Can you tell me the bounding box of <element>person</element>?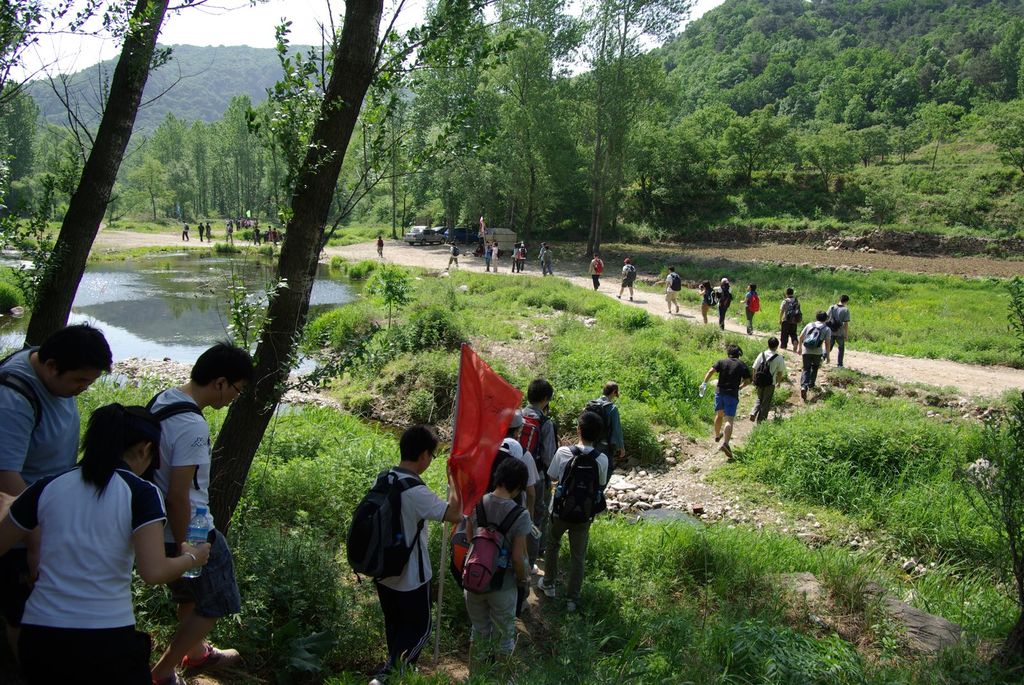
crop(739, 281, 760, 334).
